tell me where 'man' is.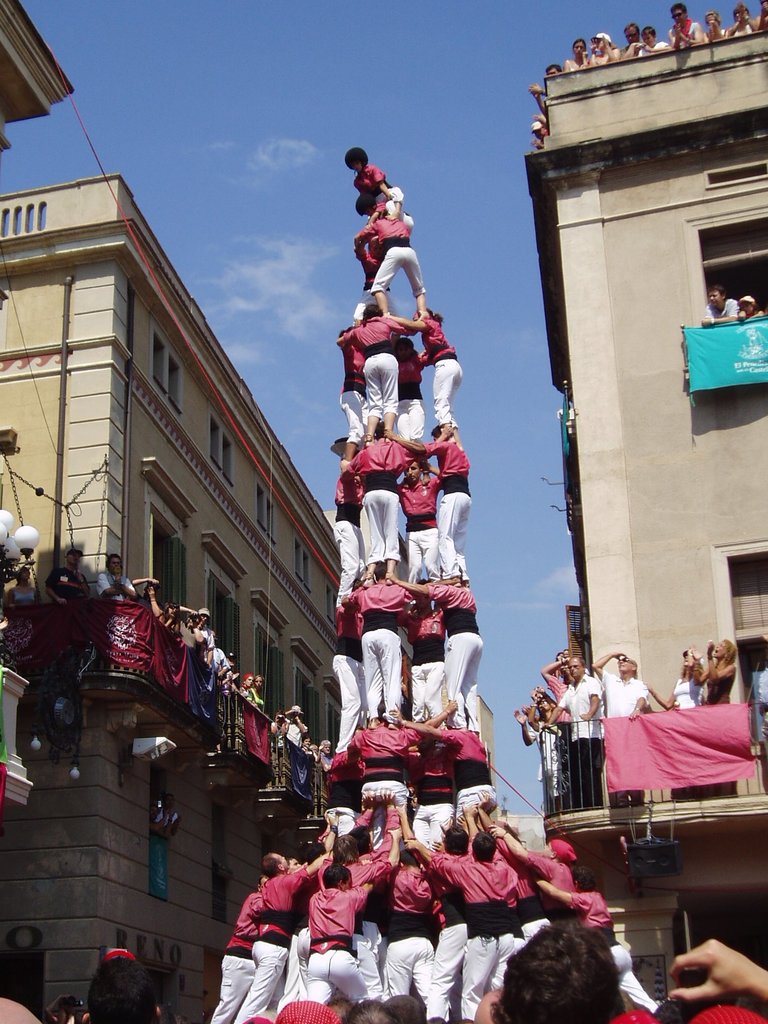
'man' is at bbox=[203, 637, 231, 680].
